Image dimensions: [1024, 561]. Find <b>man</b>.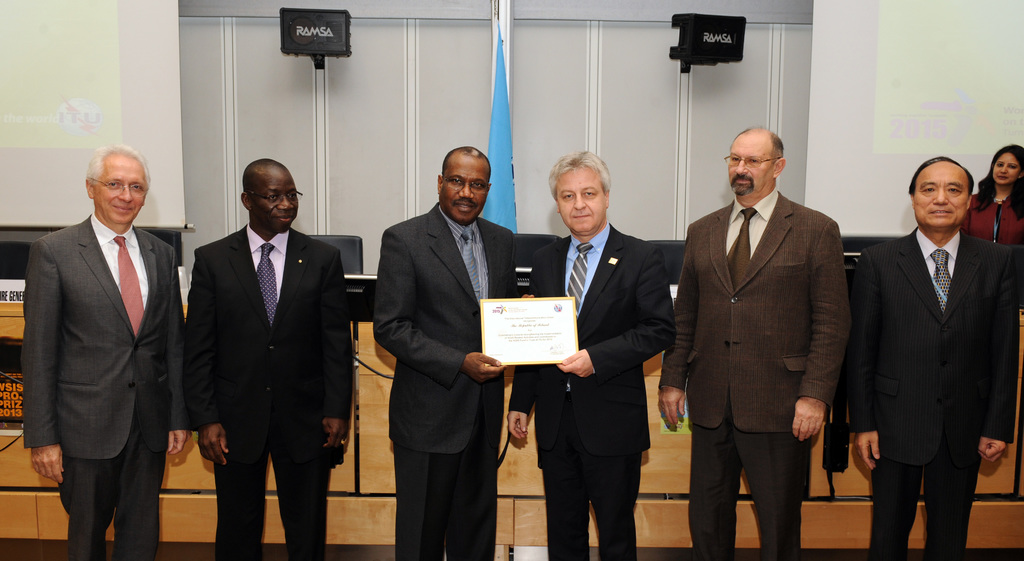
847/158/1020/560.
